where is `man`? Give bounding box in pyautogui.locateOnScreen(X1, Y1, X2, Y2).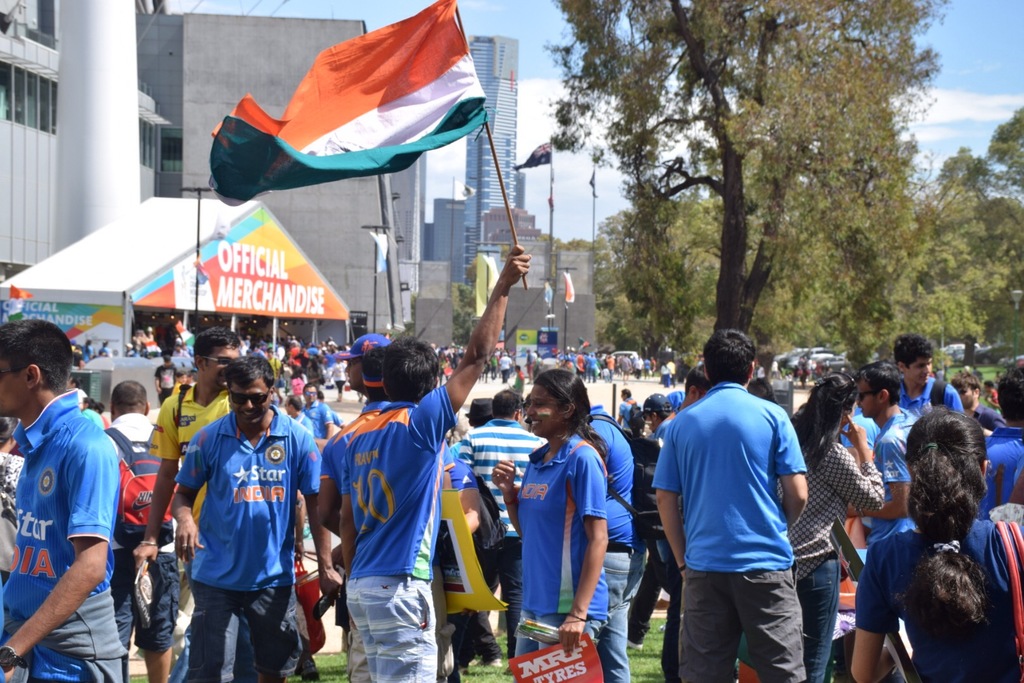
pyautogui.locateOnScreen(339, 245, 529, 682).
